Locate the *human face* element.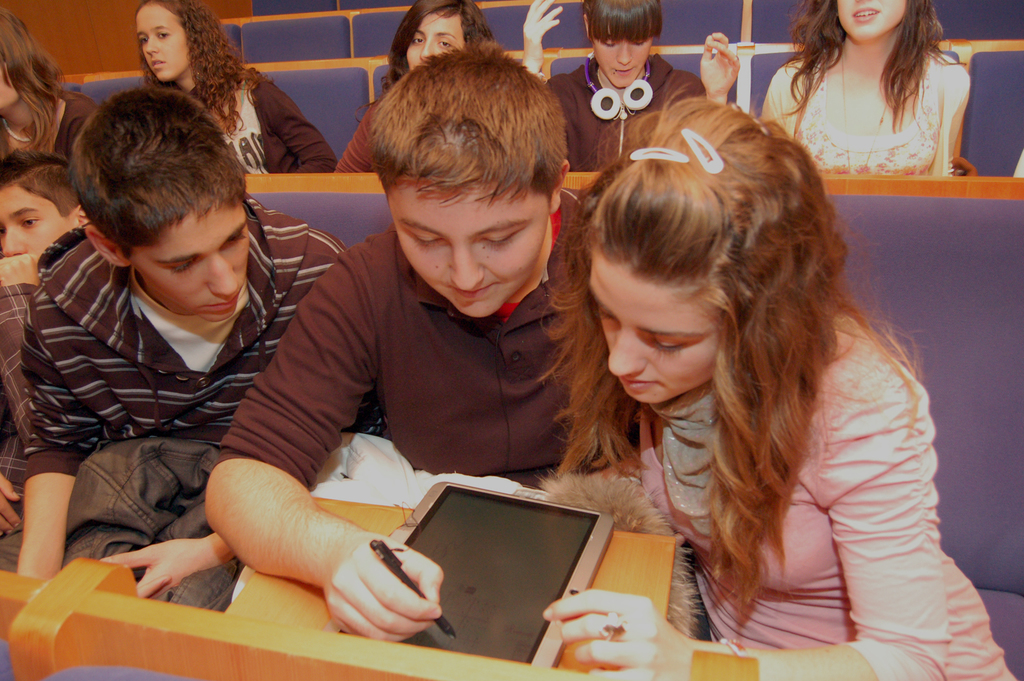
Element bbox: [591, 252, 721, 402].
